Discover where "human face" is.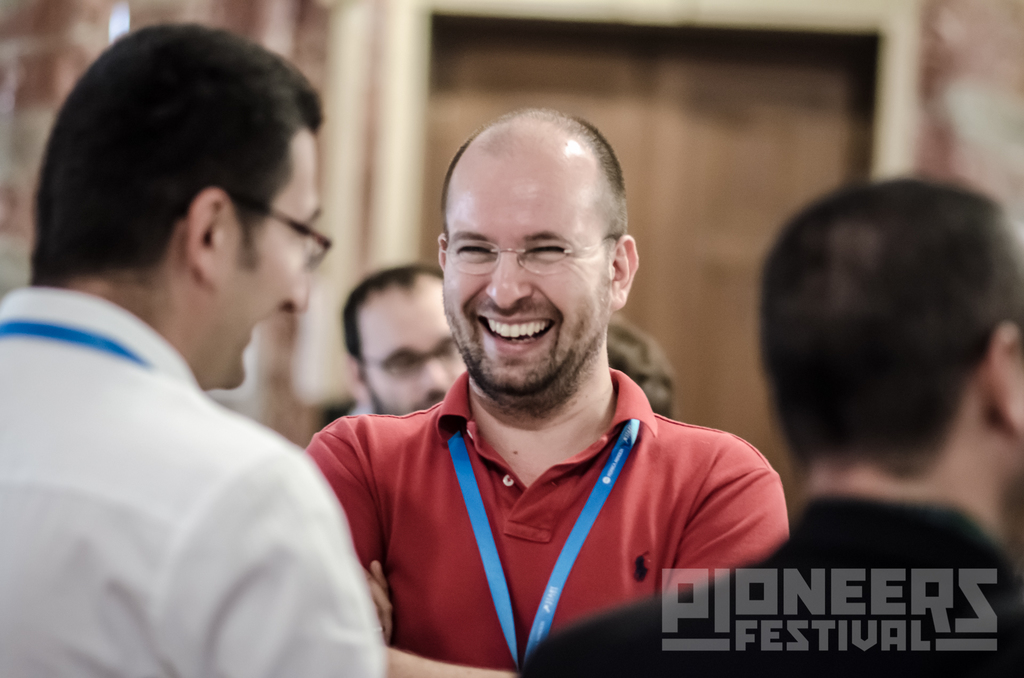
Discovered at 433:146:621:418.
